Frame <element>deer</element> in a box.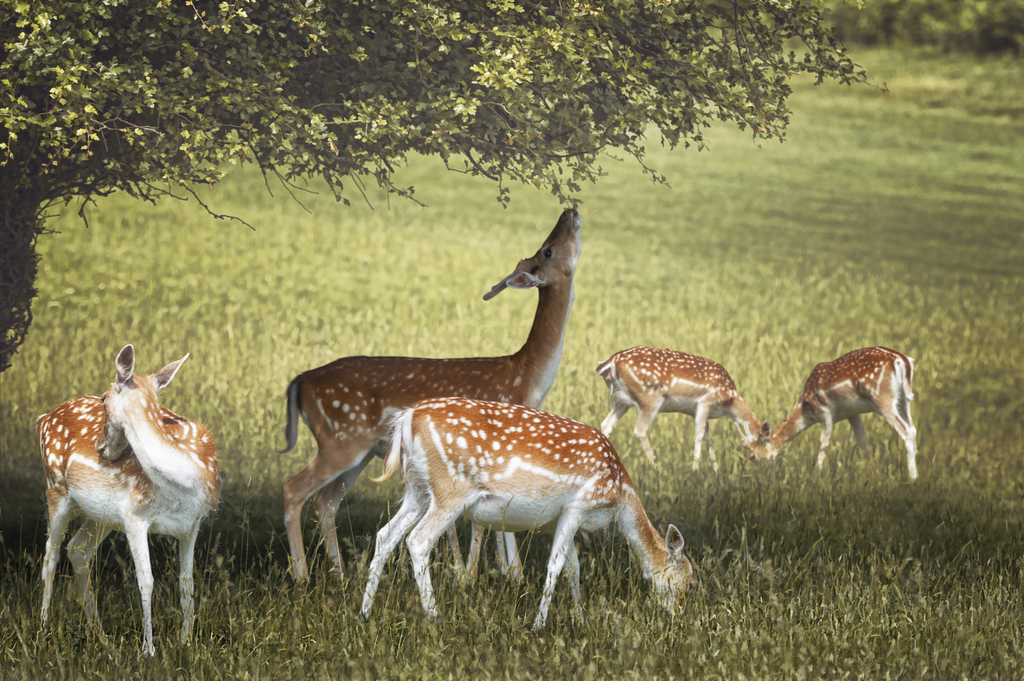
(284, 207, 575, 584).
